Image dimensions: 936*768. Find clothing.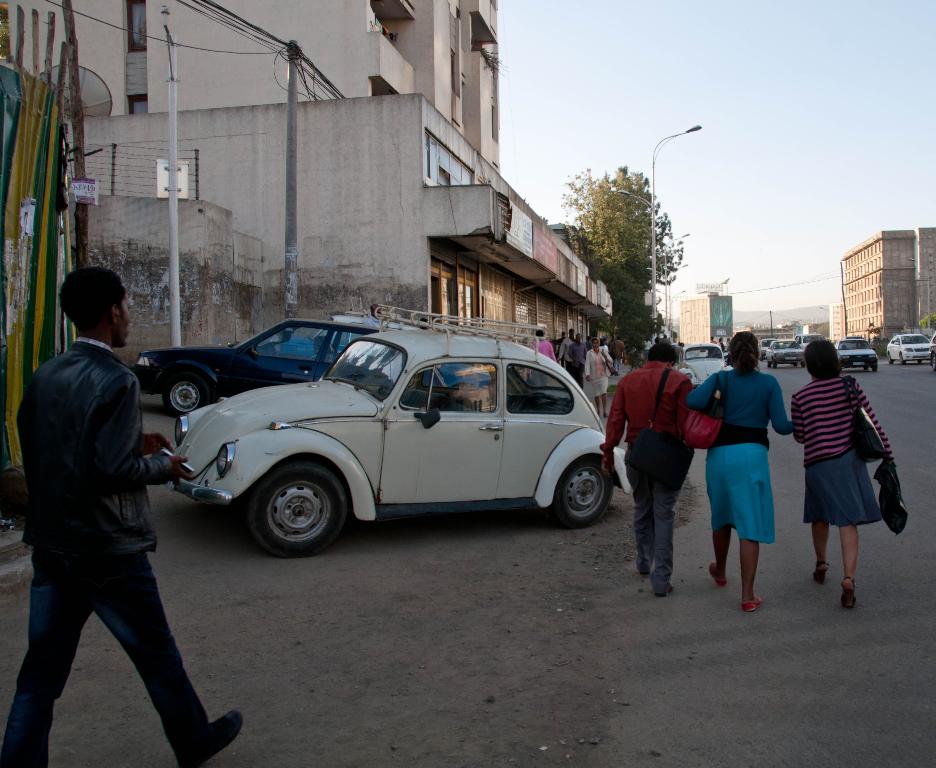
[0,336,226,767].
